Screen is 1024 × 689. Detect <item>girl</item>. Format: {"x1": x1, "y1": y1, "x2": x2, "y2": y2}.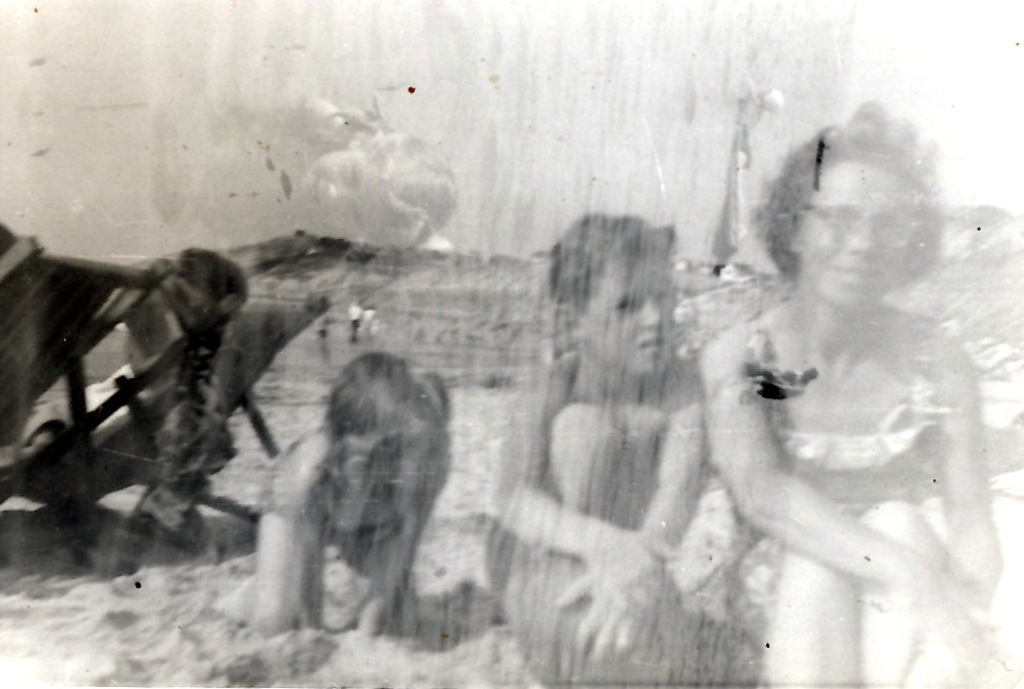
{"x1": 213, "y1": 358, "x2": 453, "y2": 647}.
